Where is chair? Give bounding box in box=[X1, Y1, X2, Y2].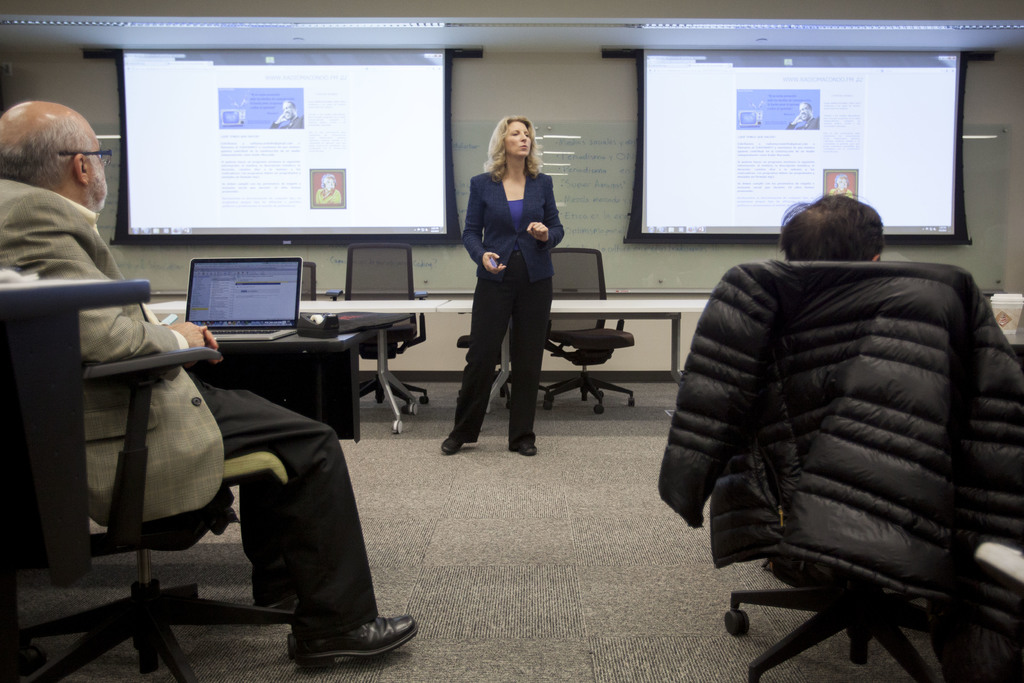
box=[543, 245, 635, 417].
